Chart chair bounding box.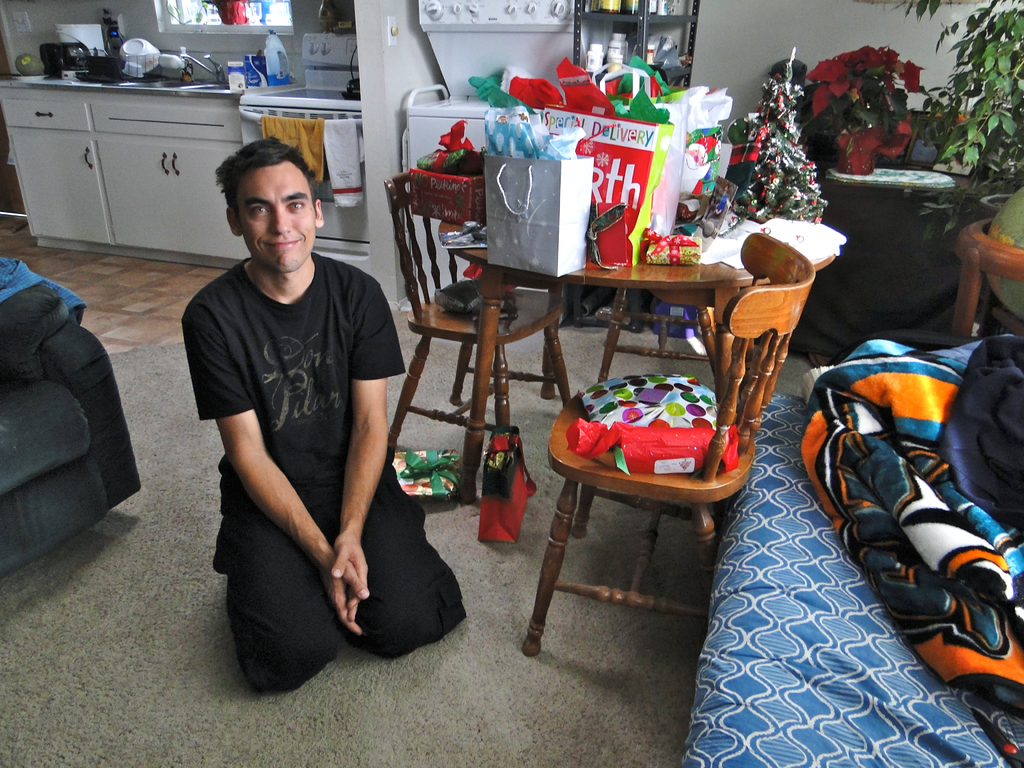
Charted: bbox=(0, 251, 141, 576).
